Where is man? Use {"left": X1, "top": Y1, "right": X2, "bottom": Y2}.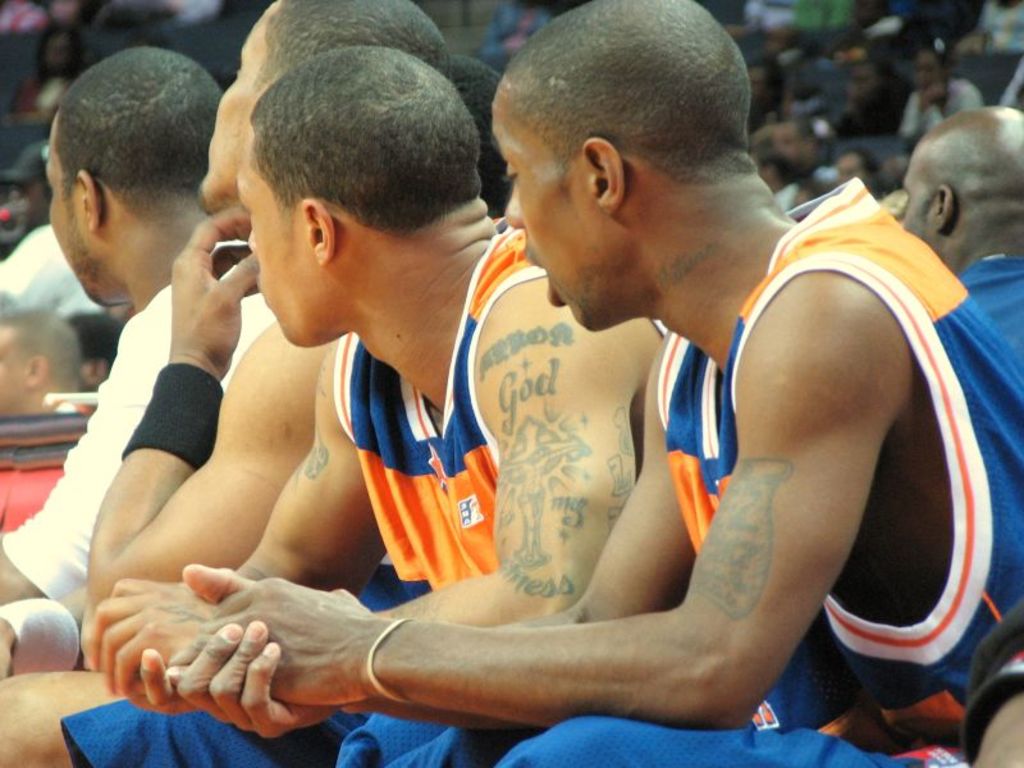
{"left": 893, "top": 99, "right": 1023, "bottom": 666}.
